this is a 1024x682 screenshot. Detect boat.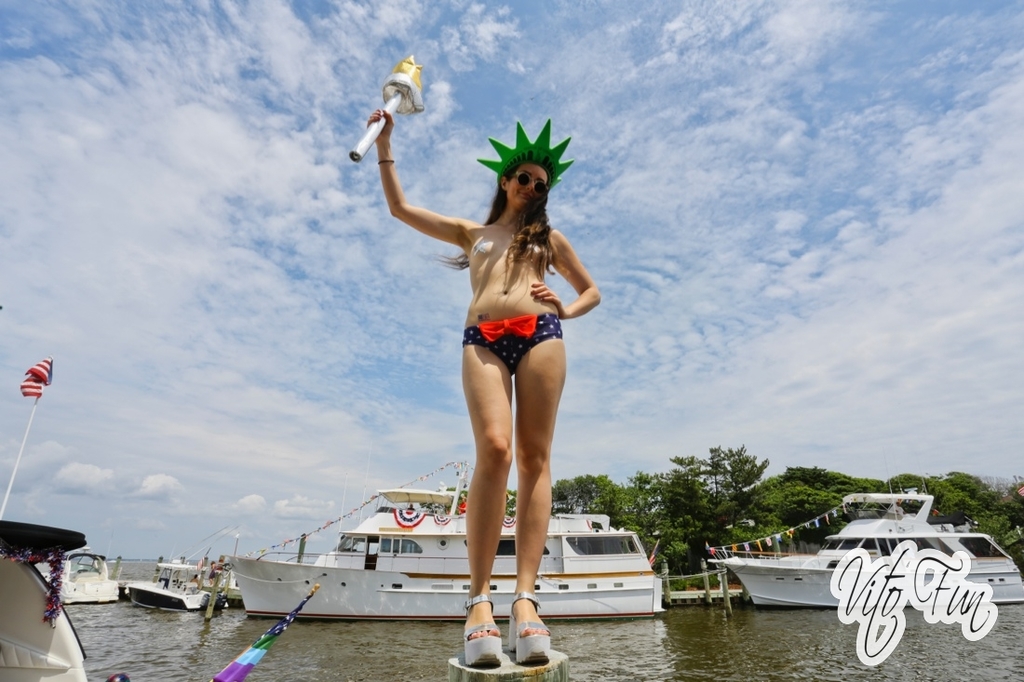
bbox=[0, 361, 89, 681].
